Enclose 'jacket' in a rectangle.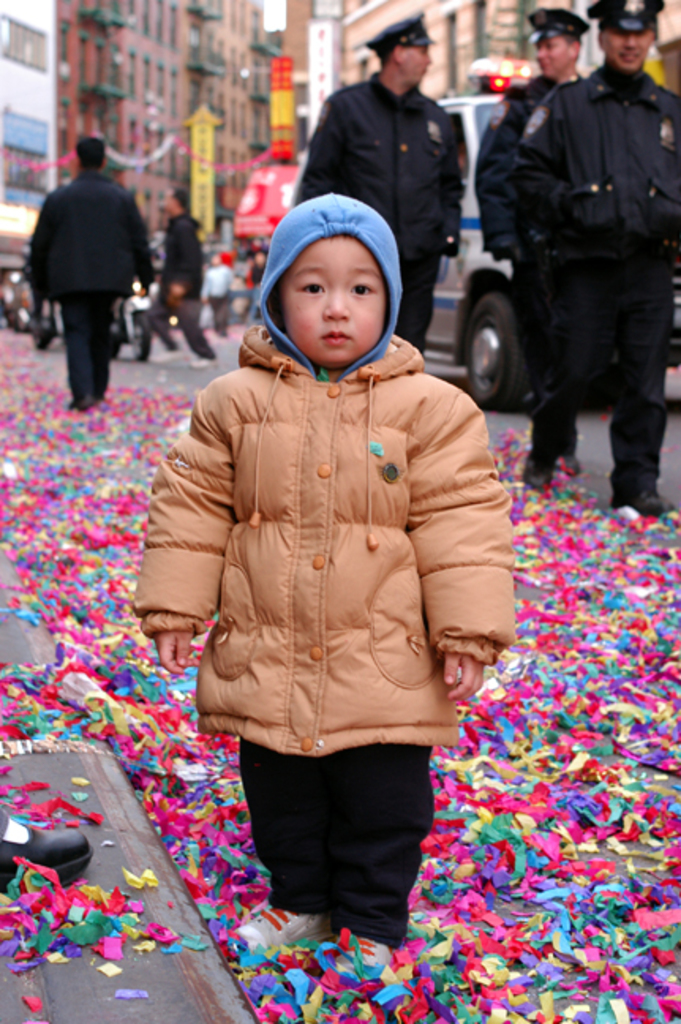
[502, 58, 679, 243].
